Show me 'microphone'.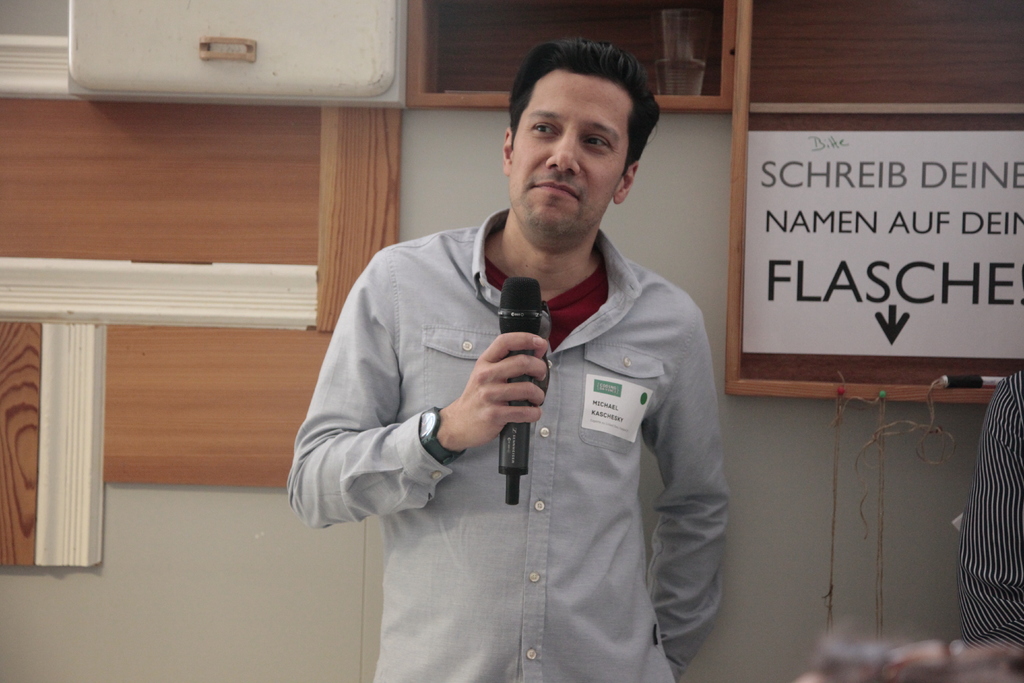
'microphone' is here: pyautogui.locateOnScreen(493, 272, 545, 509).
